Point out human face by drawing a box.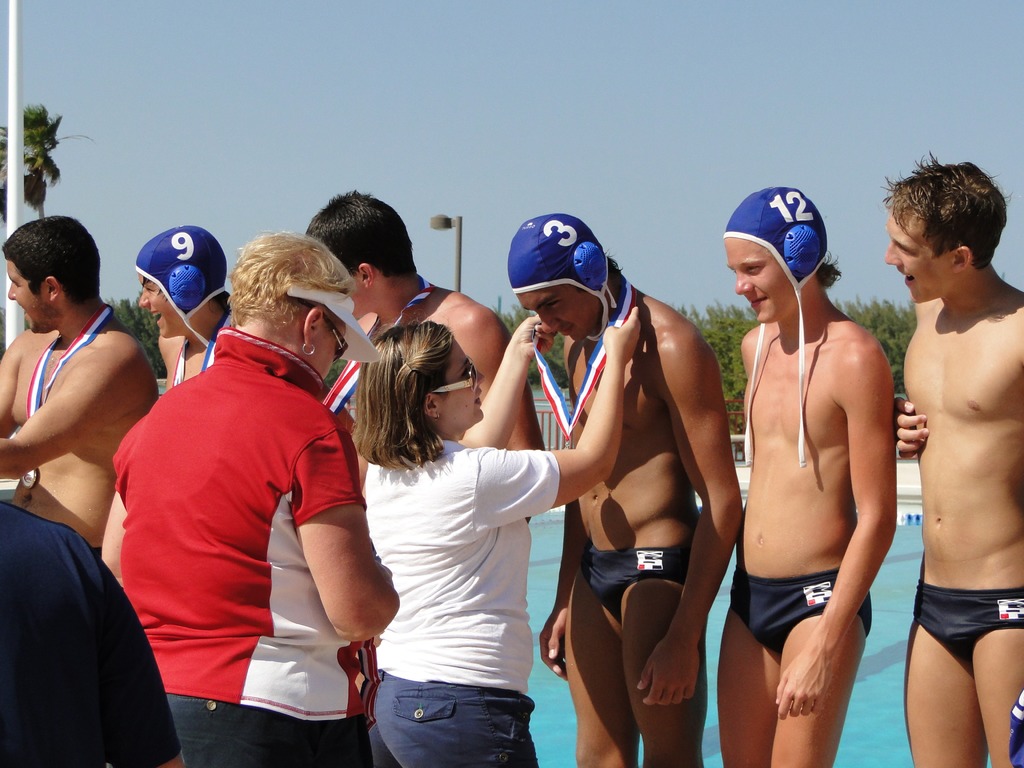
(left=434, top=345, right=483, bottom=426).
